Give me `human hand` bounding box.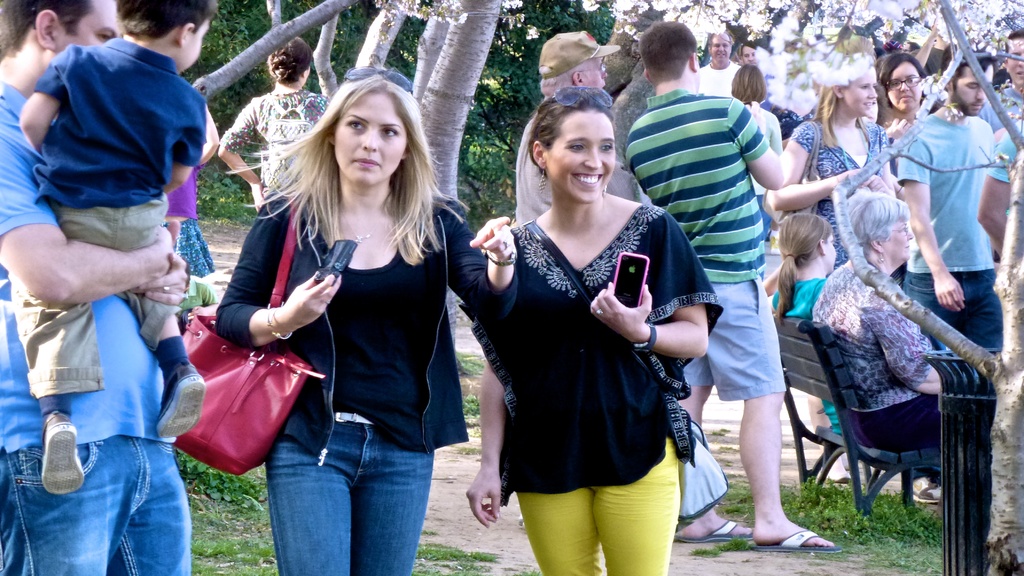
box=[465, 468, 504, 529].
